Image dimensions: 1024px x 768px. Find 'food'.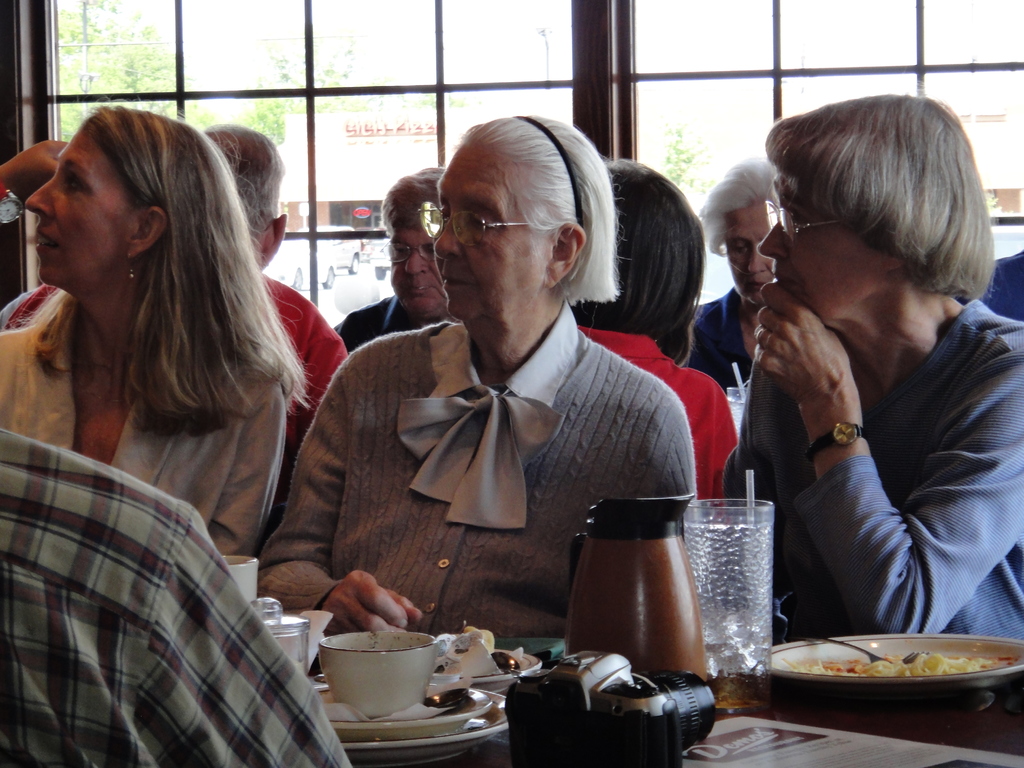
(424, 625, 520, 703).
